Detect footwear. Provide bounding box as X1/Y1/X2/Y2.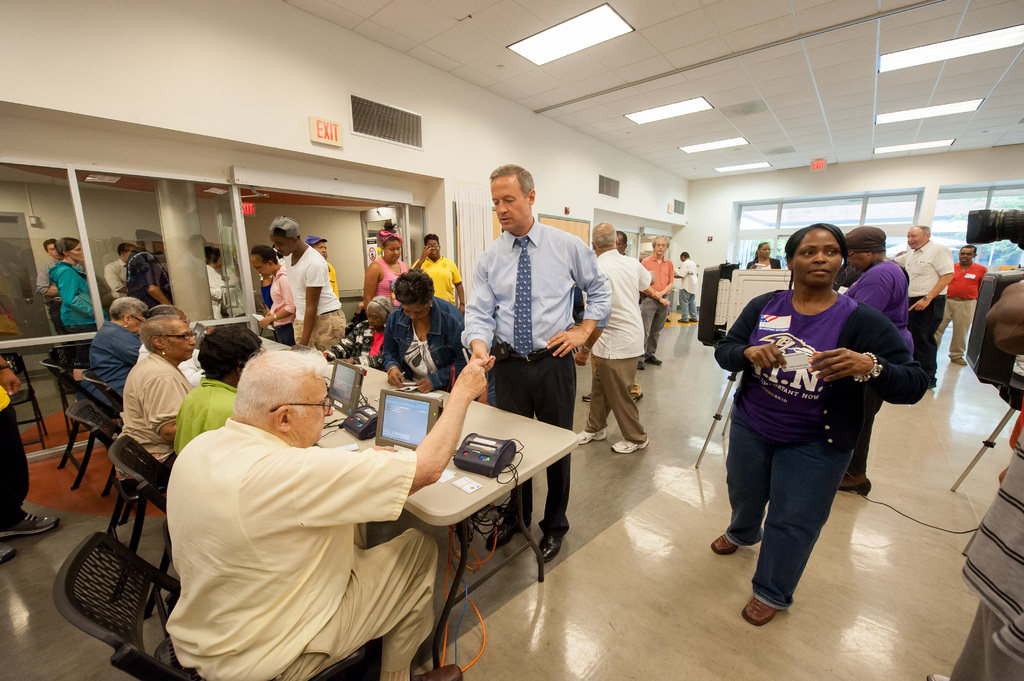
631/392/646/403.
